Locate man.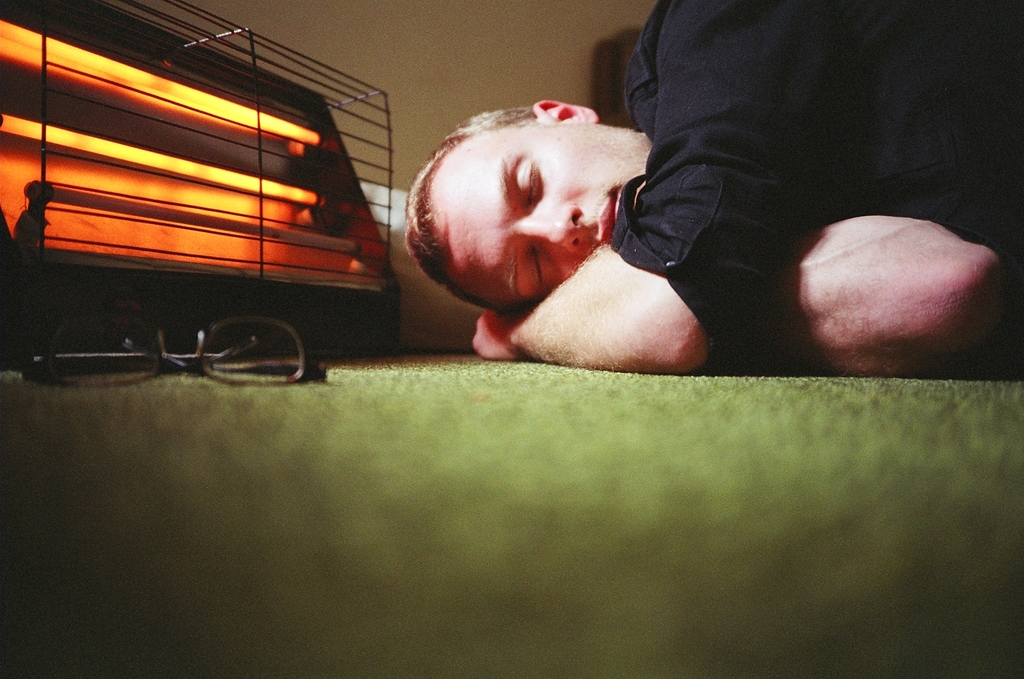
Bounding box: <box>399,0,1023,387</box>.
